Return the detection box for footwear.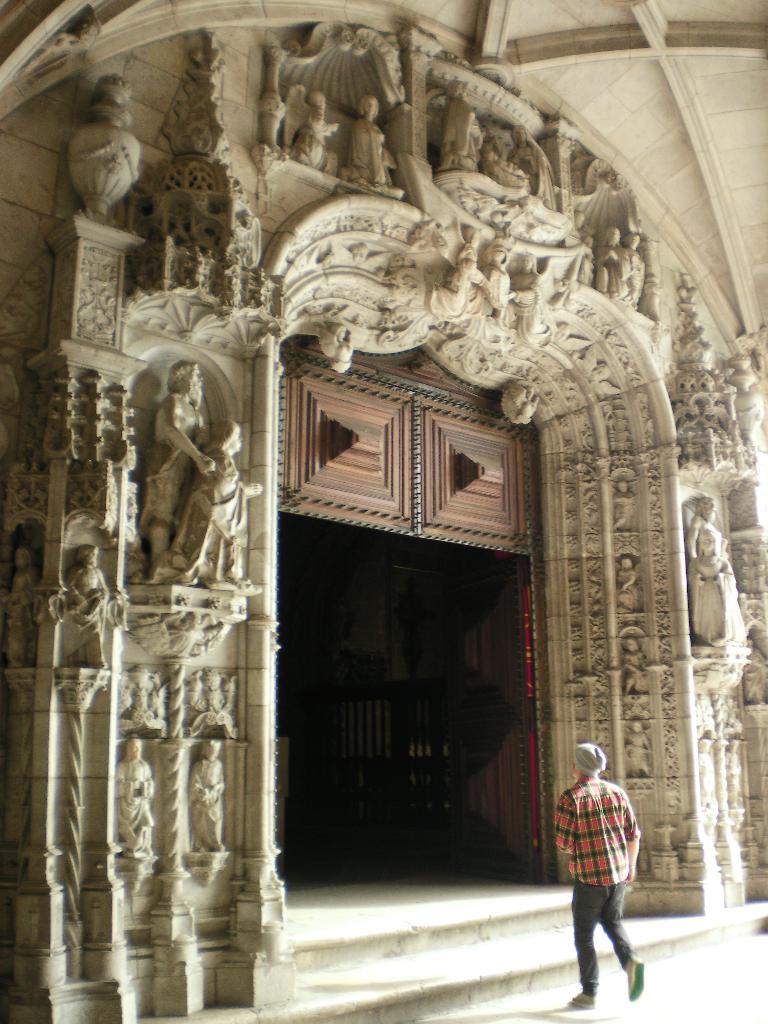
568:993:596:1007.
